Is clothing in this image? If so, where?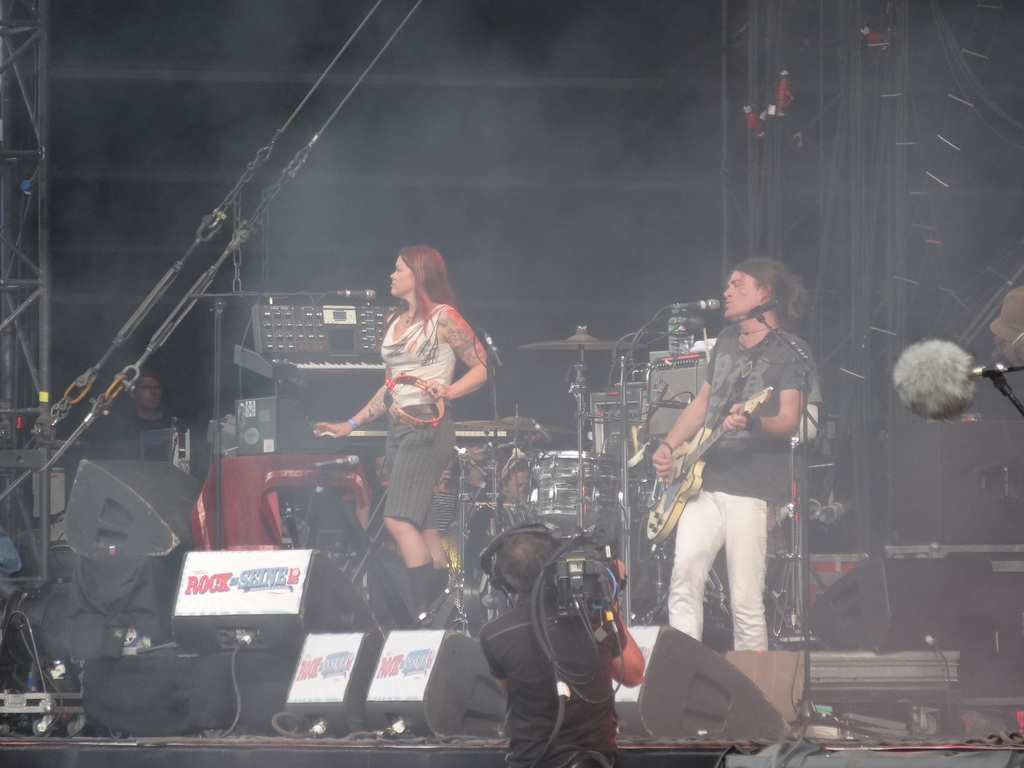
Yes, at select_region(482, 591, 620, 767).
